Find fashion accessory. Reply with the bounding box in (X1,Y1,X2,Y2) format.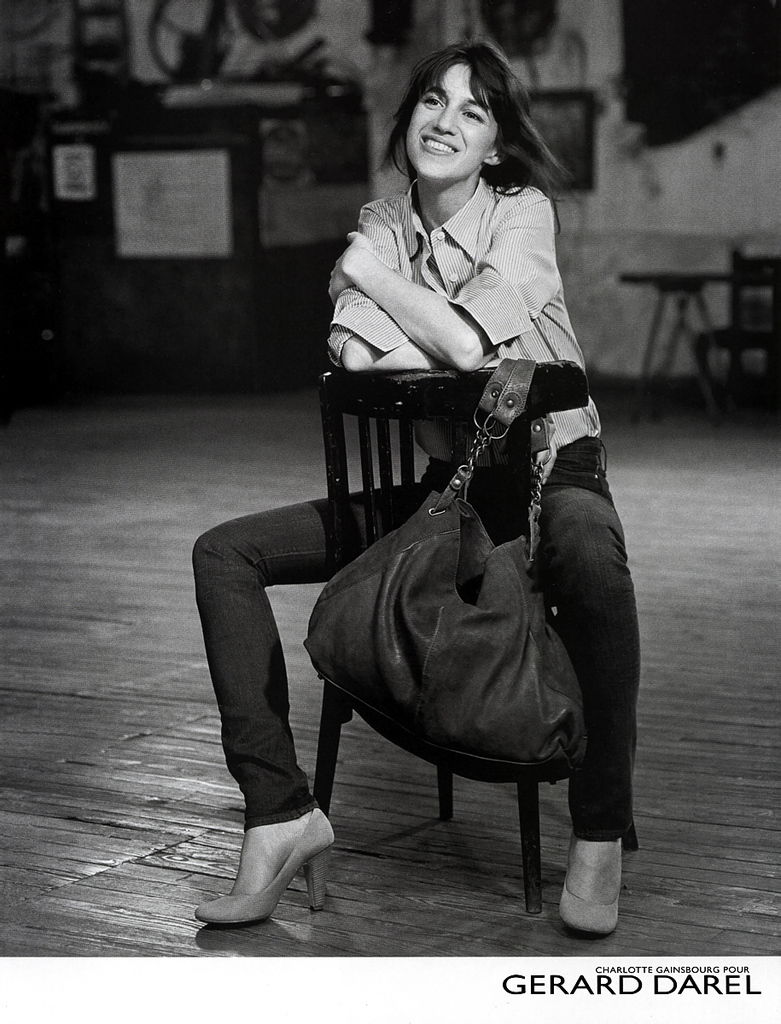
(305,356,592,789).
